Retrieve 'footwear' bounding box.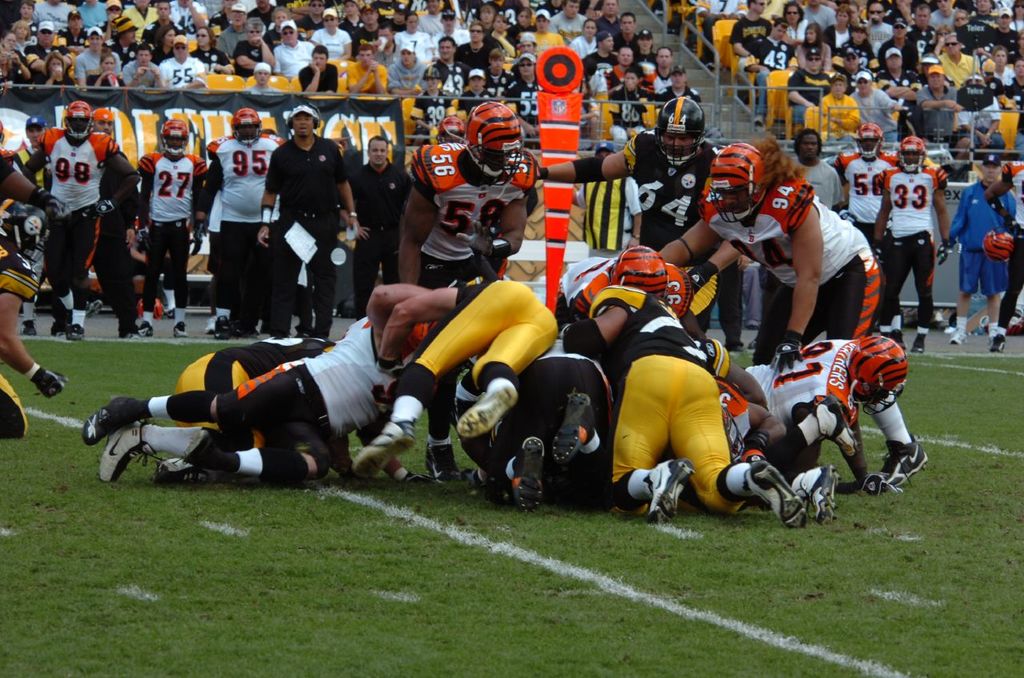
Bounding box: {"left": 100, "top": 423, "right": 157, "bottom": 486}.
